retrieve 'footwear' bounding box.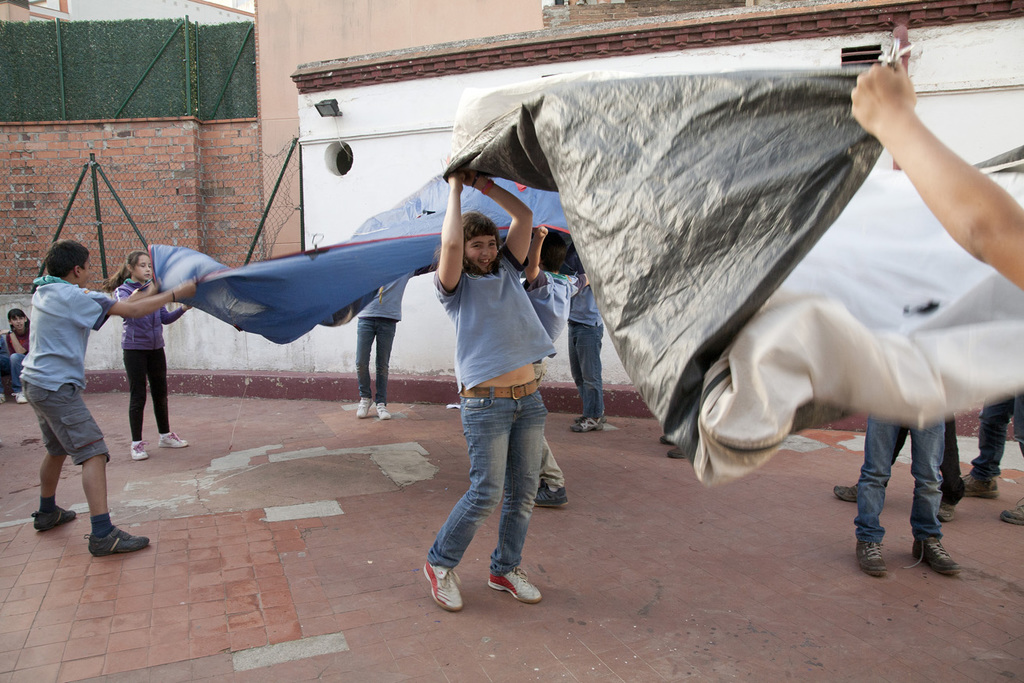
Bounding box: locate(156, 426, 188, 445).
